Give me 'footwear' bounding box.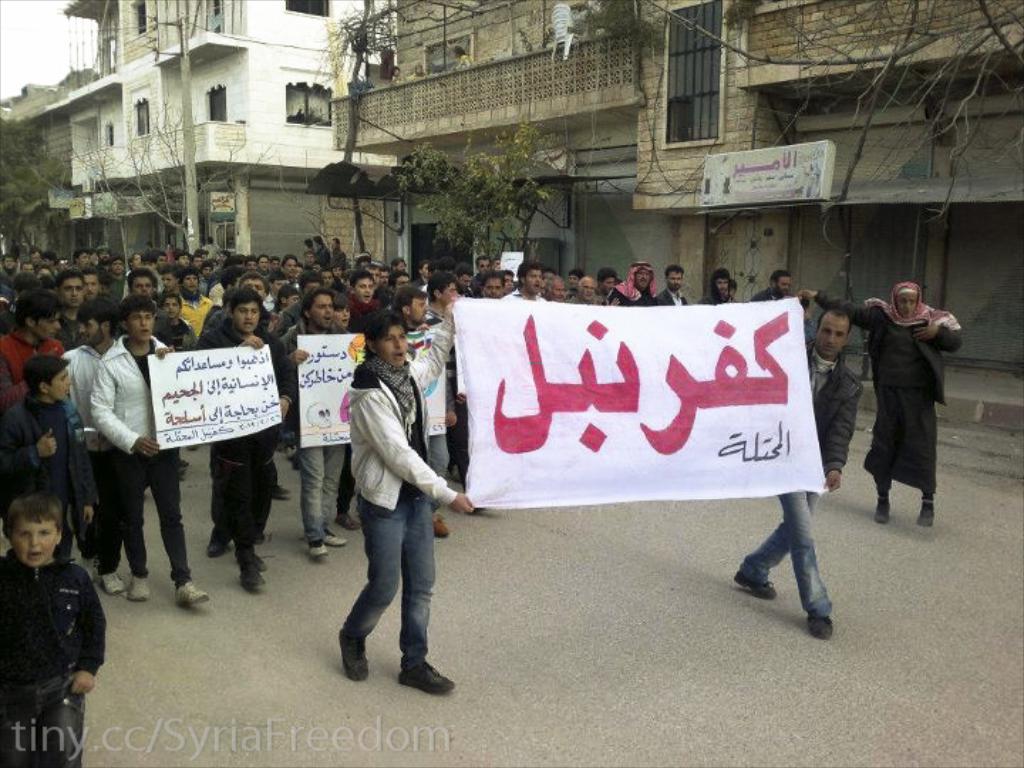
box=[323, 528, 353, 549].
